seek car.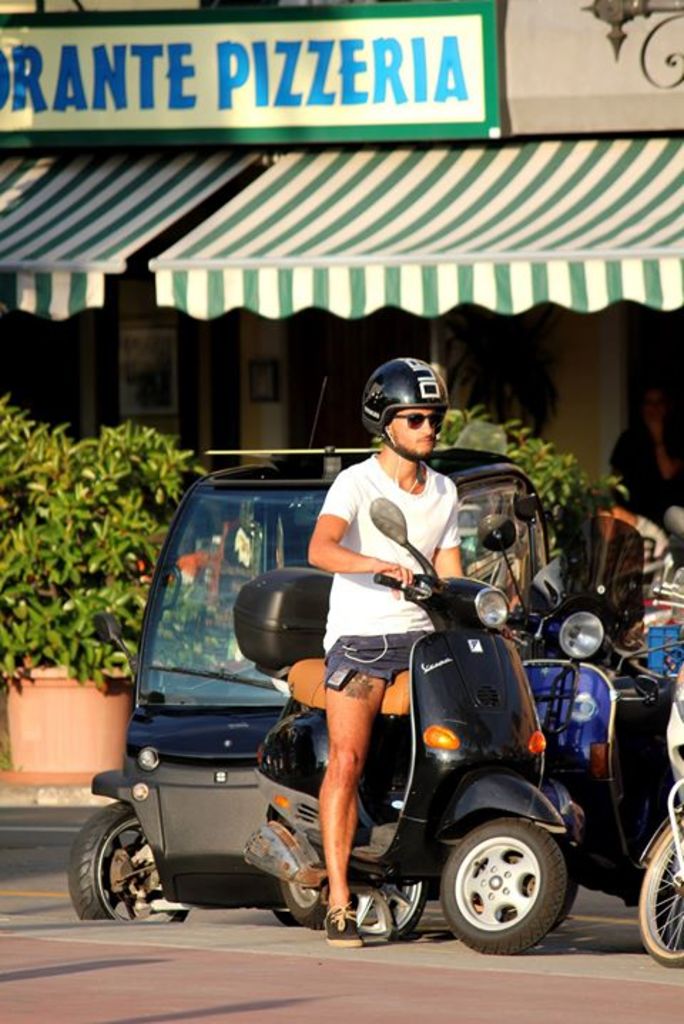
[x1=70, y1=436, x2=570, y2=919].
